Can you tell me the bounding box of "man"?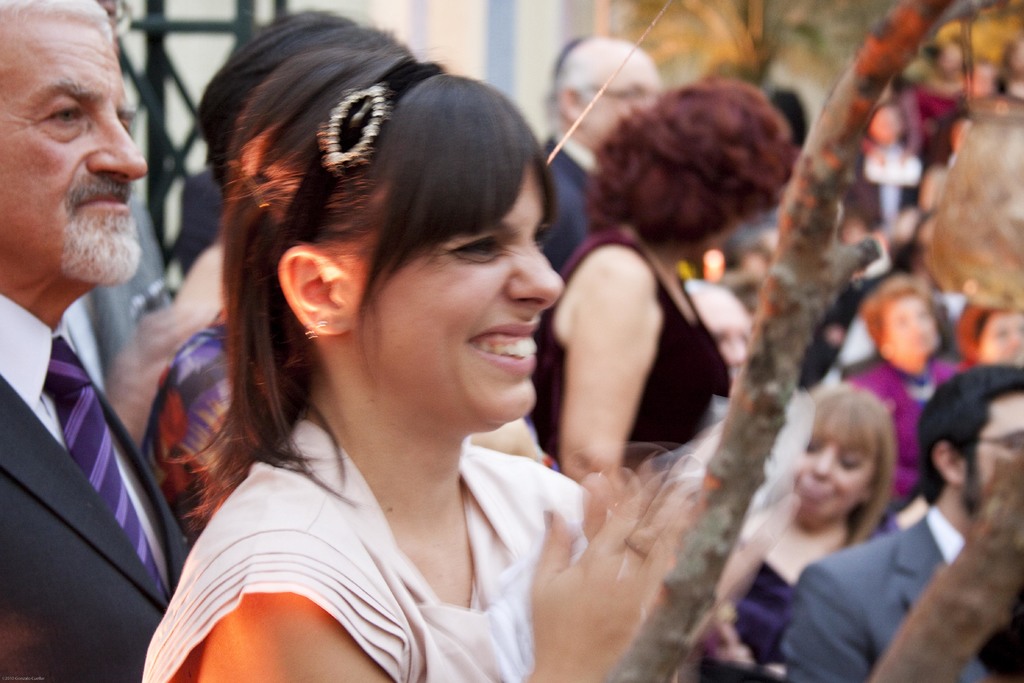
(left=539, top=34, right=664, bottom=272).
